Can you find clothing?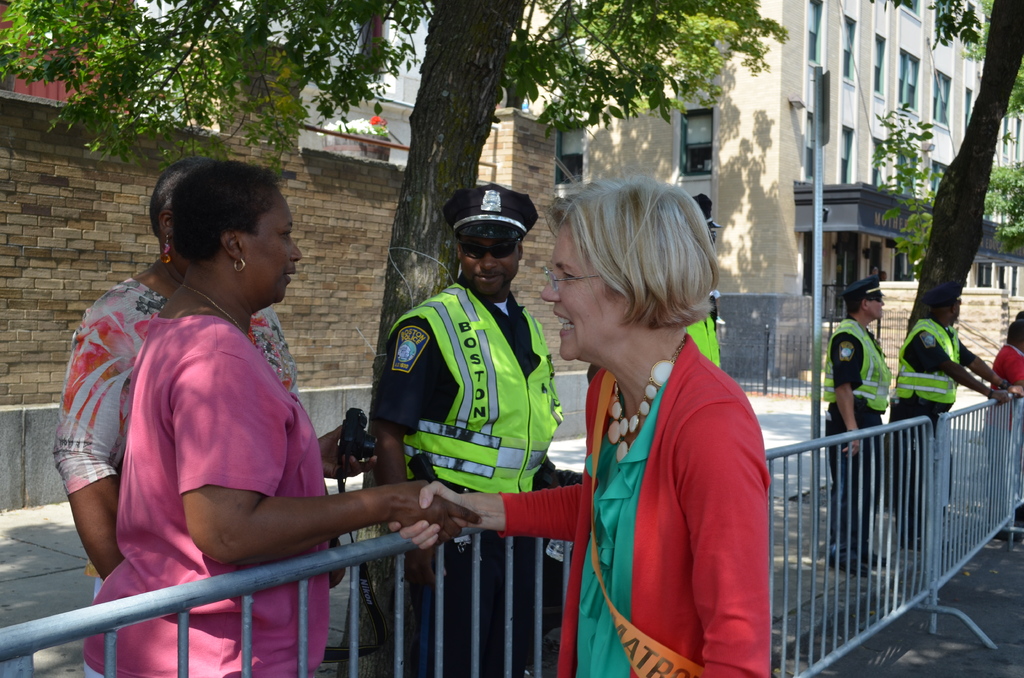
Yes, bounding box: 824 313 894 556.
